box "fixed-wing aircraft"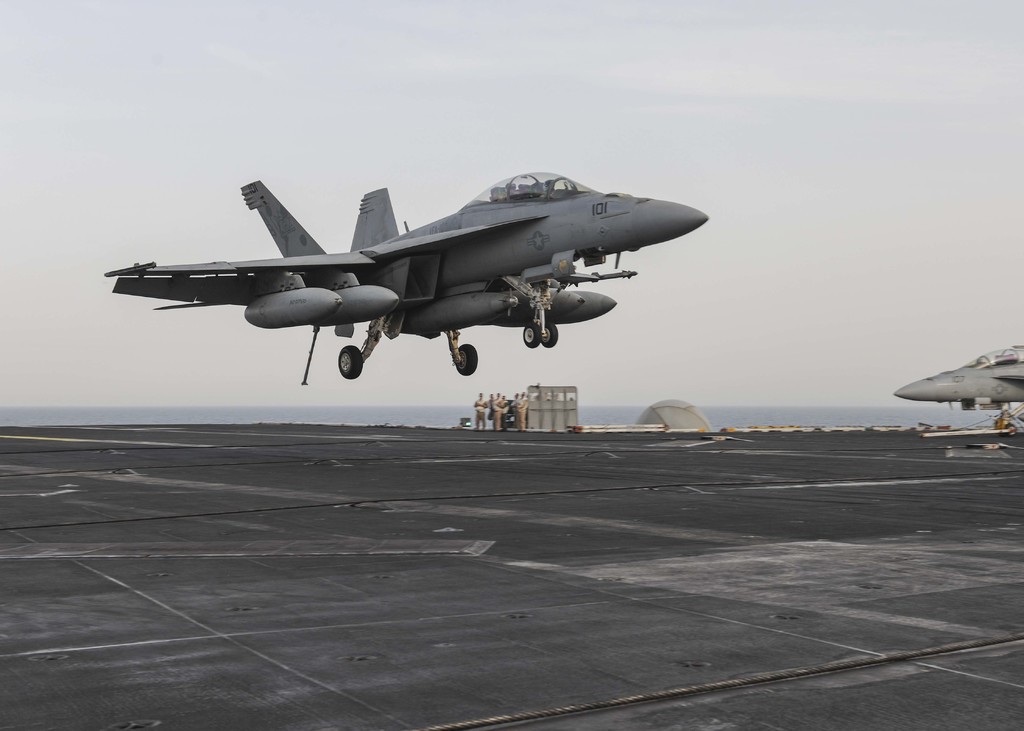
x1=892, y1=339, x2=1023, y2=412
